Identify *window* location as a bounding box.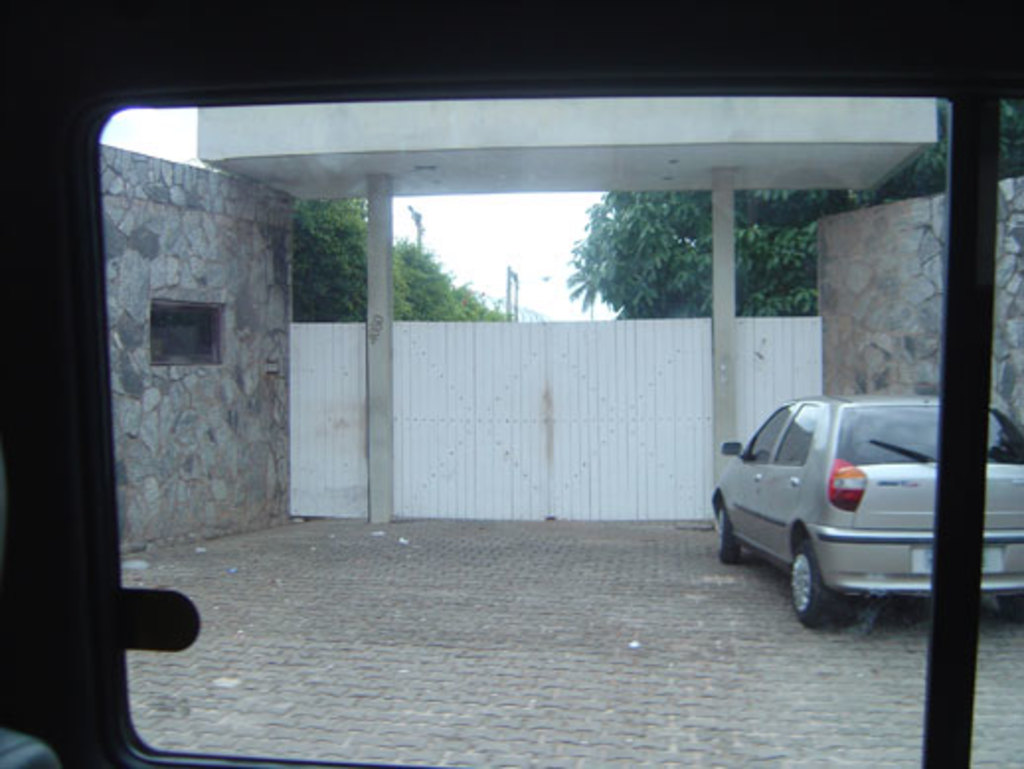
x1=97, y1=99, x2=945, y2=767.
